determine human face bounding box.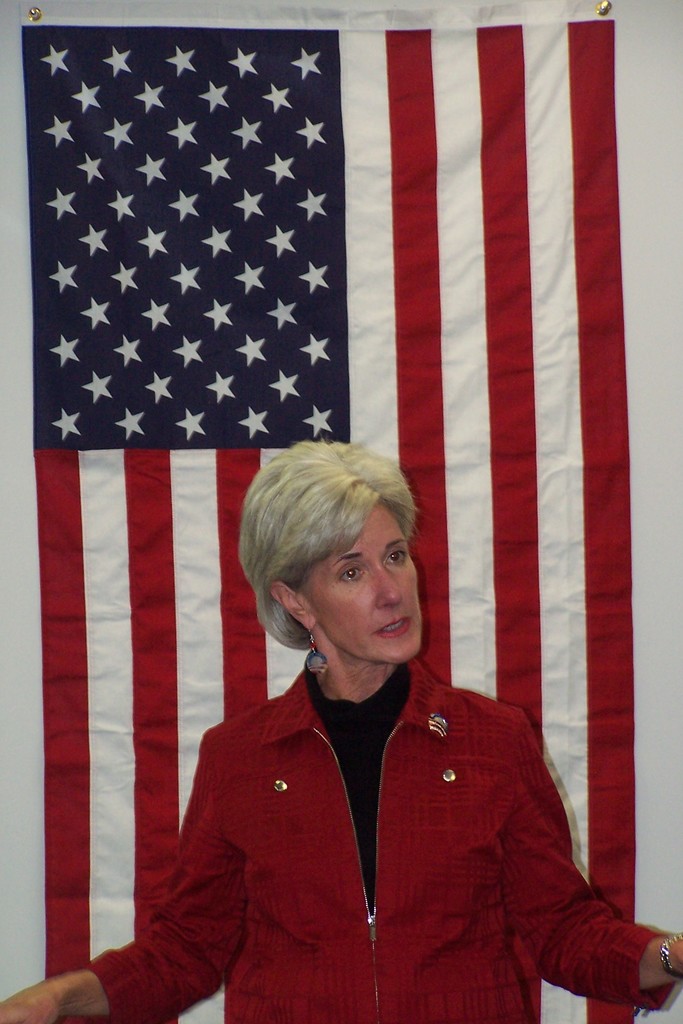
Determined: x1=294, y1=502, x2=425, y2=661.
